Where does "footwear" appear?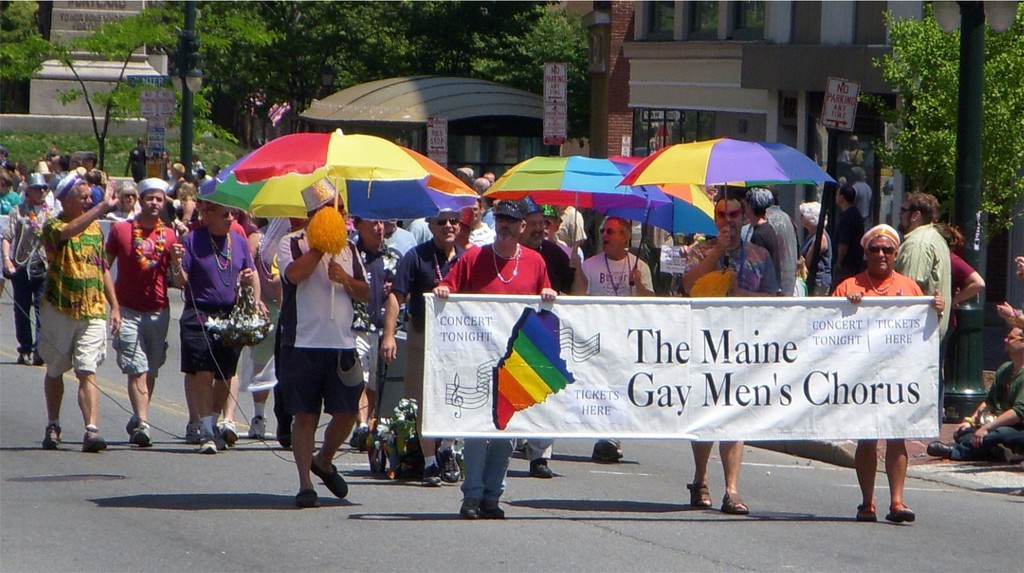
Appears at 272 415 291 446.
